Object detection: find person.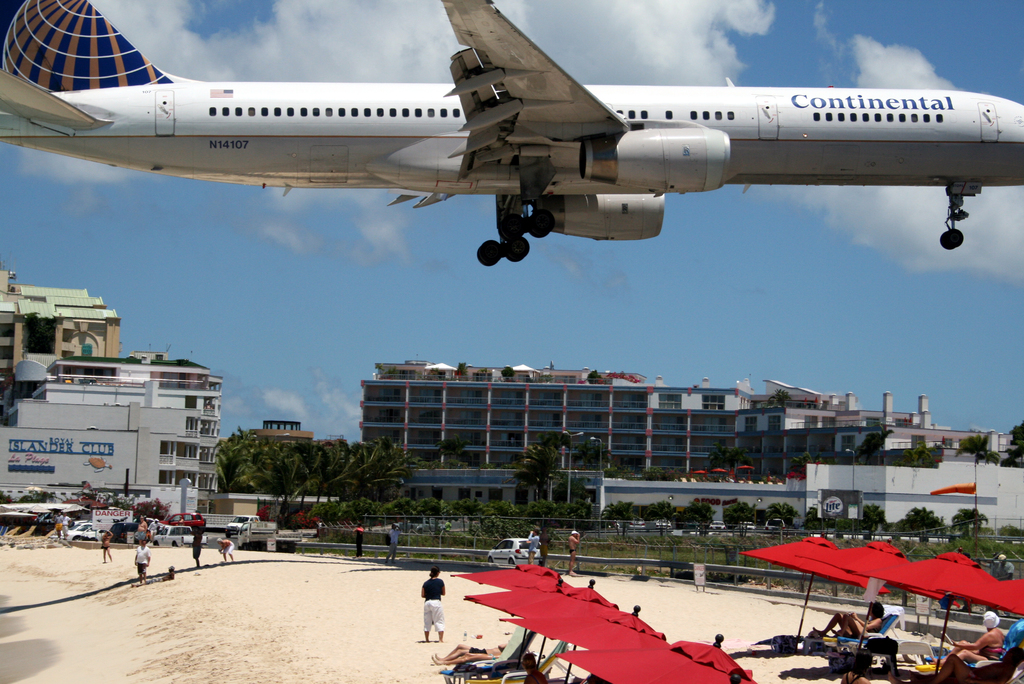
pyautogui.locateOnScreen(436, 640, 506, 660).
